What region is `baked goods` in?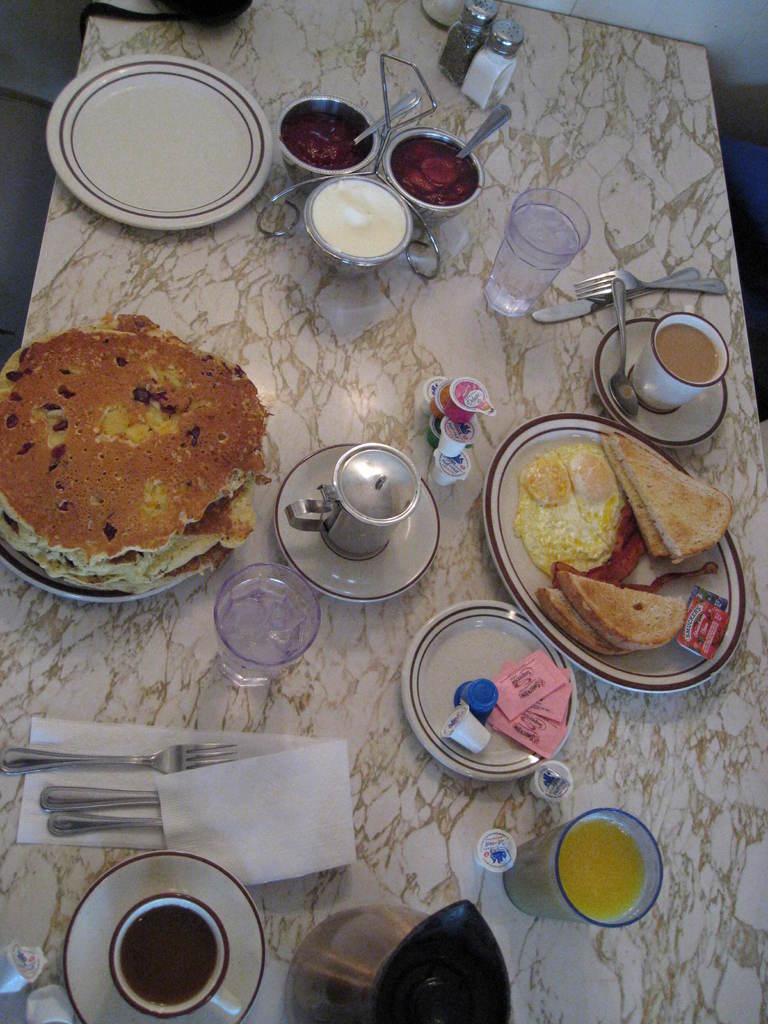
Rect(600, 429, 733, 567).
